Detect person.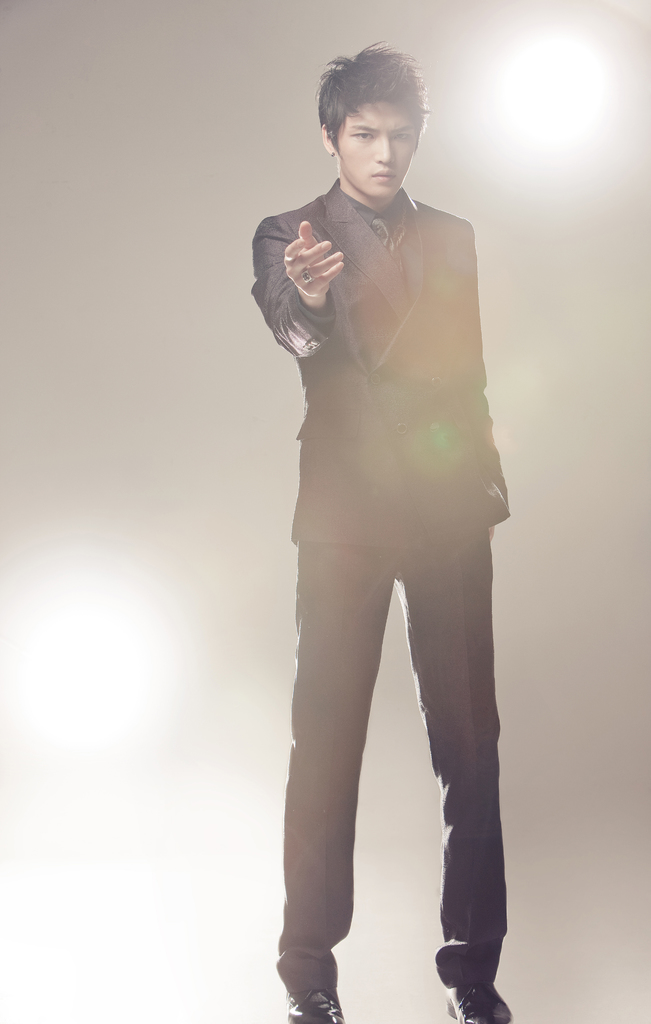
Detected at rect(211, 28, 536, 993).
